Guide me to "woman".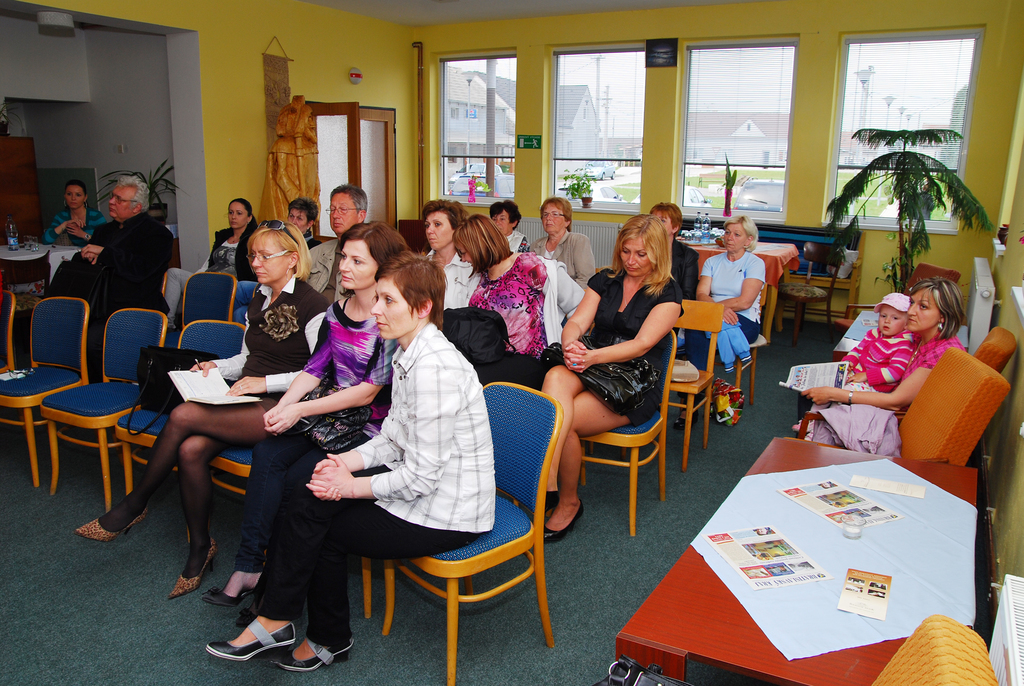
Guidance: [left=161, top=198, right=260, bottom=331].
